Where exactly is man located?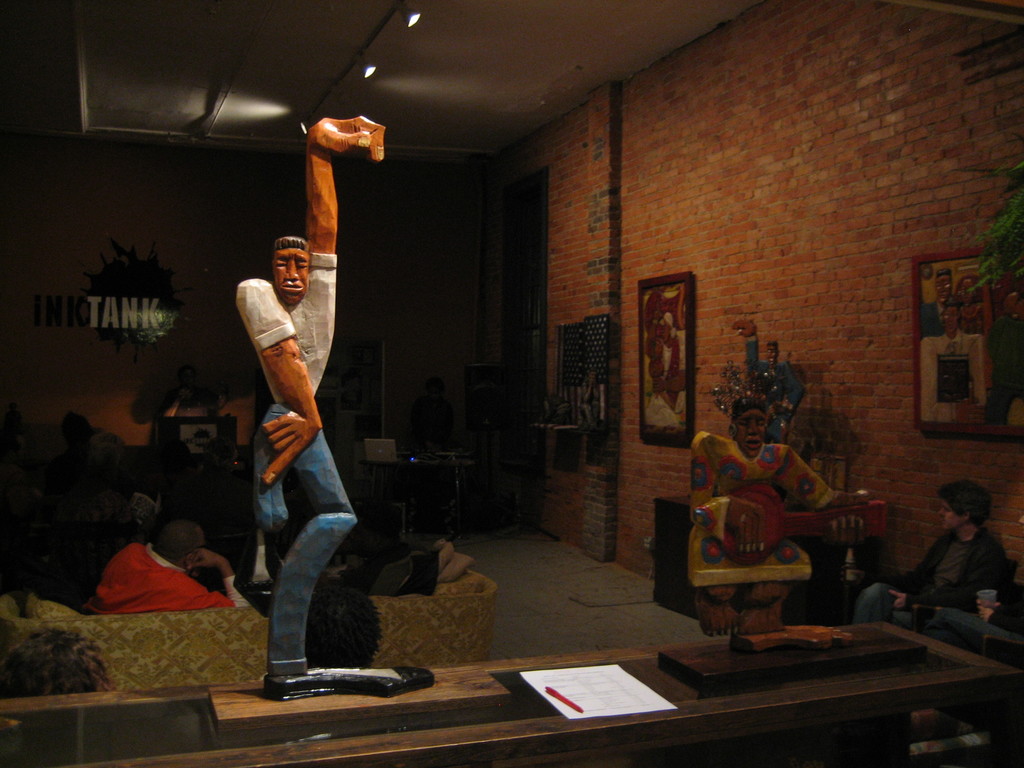
Its bounding box is locate(83, 505, 250, 611).
